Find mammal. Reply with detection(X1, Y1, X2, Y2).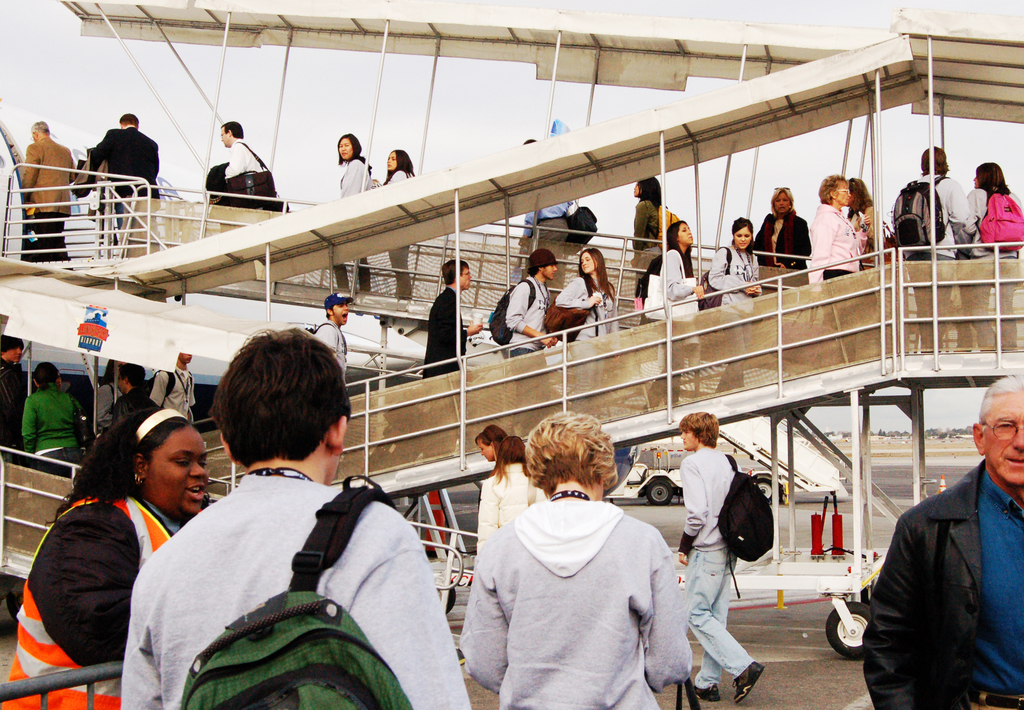
detection(97, 366, 150, 439).
